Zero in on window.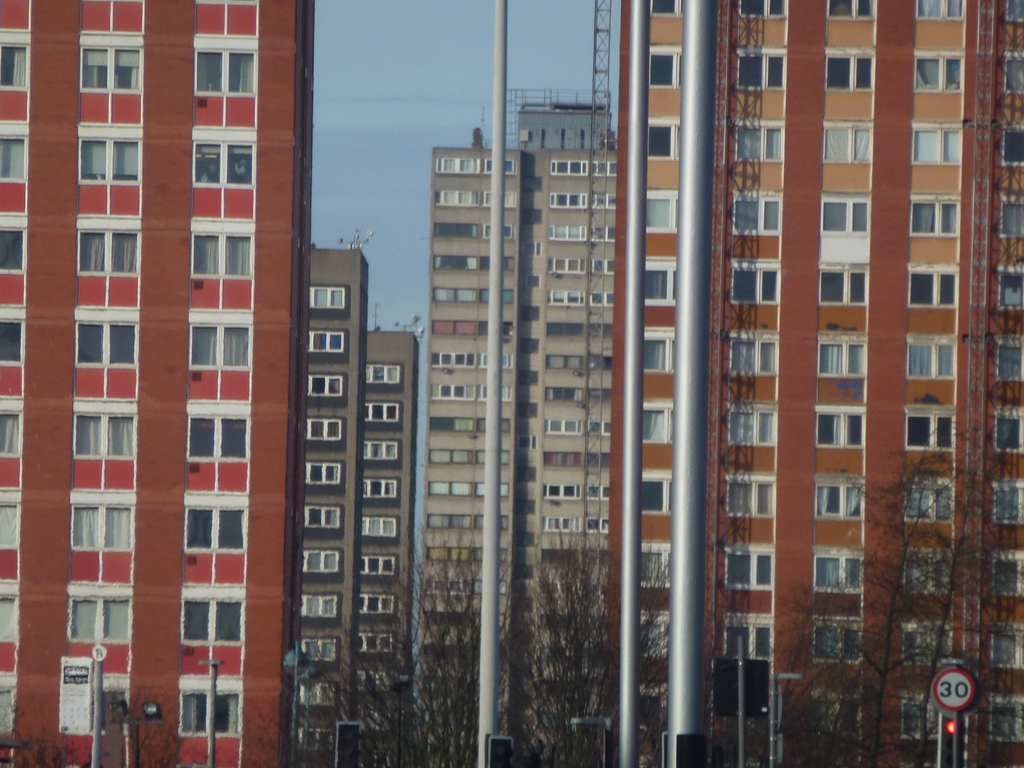
Zeroed in: x1=817 y1=193 x2=867 y2=232.
